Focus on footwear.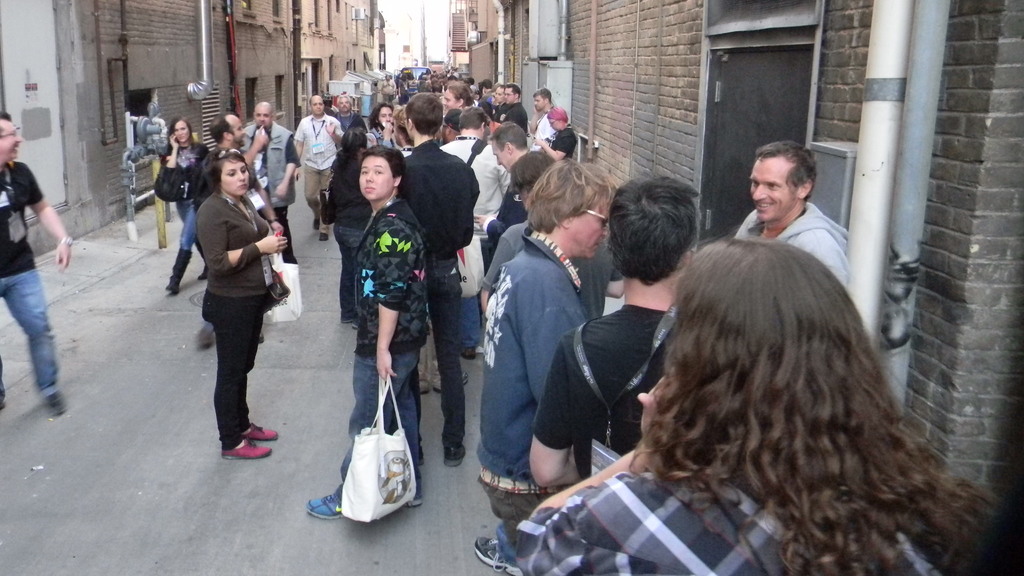
Focused at locate(317, 232, 329, 241).
